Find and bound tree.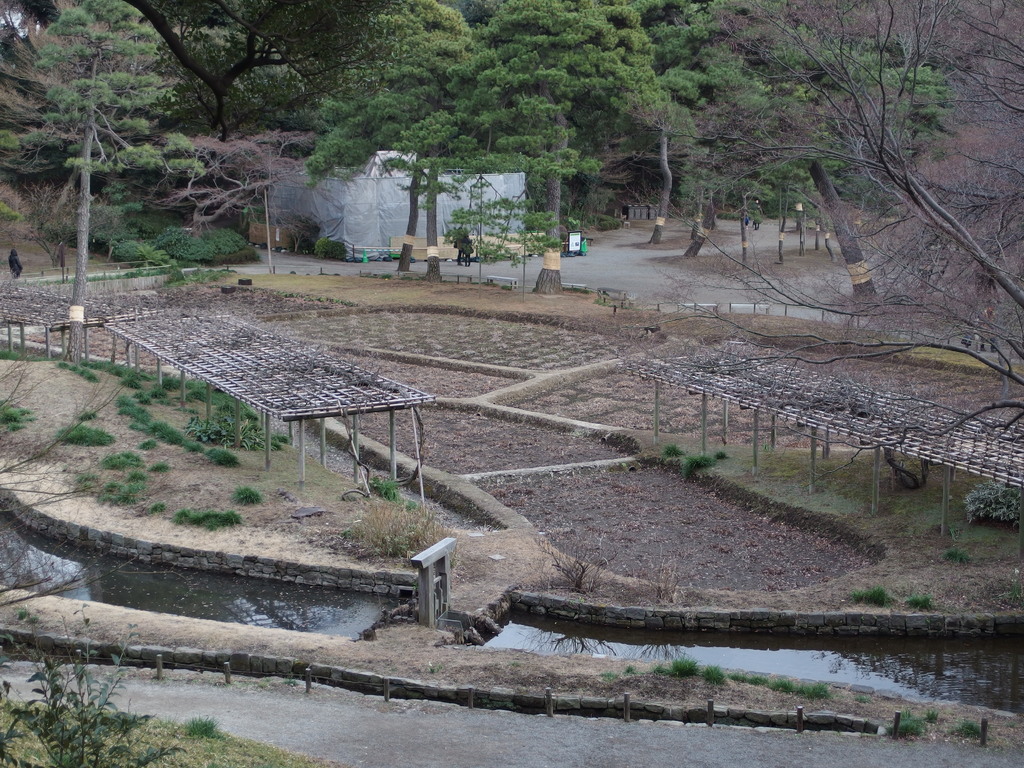
Bound: bbox(465, 1, 669, 237).
